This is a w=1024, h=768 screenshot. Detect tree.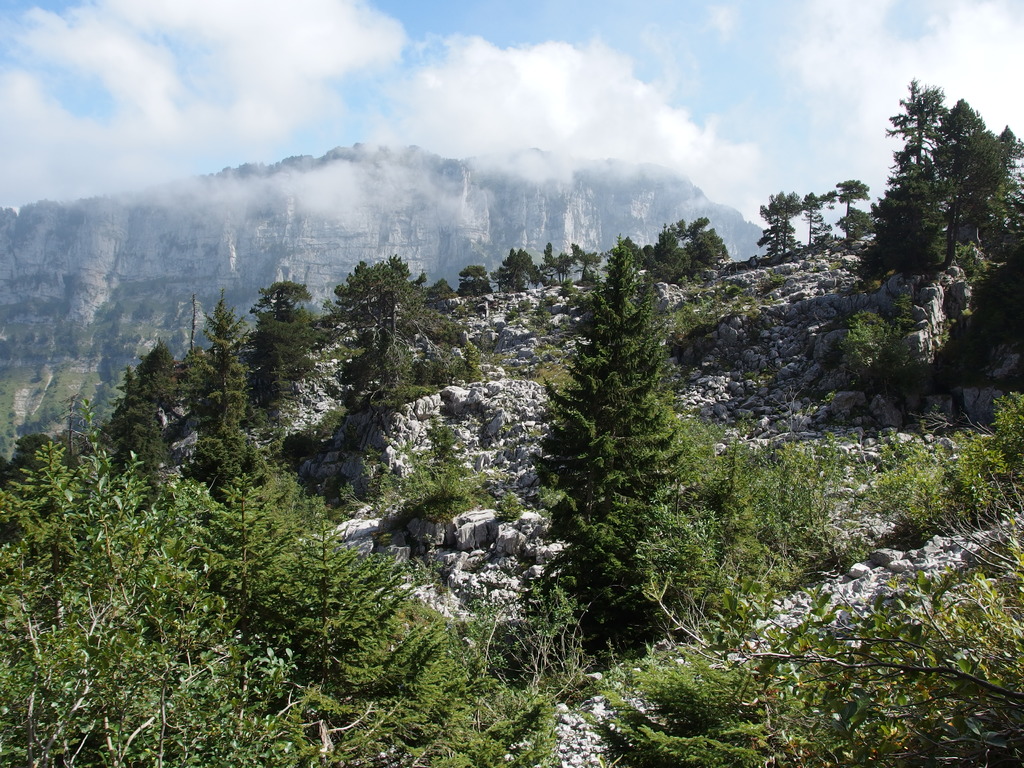
[left=194, top=298, right=265, bottom=511].
